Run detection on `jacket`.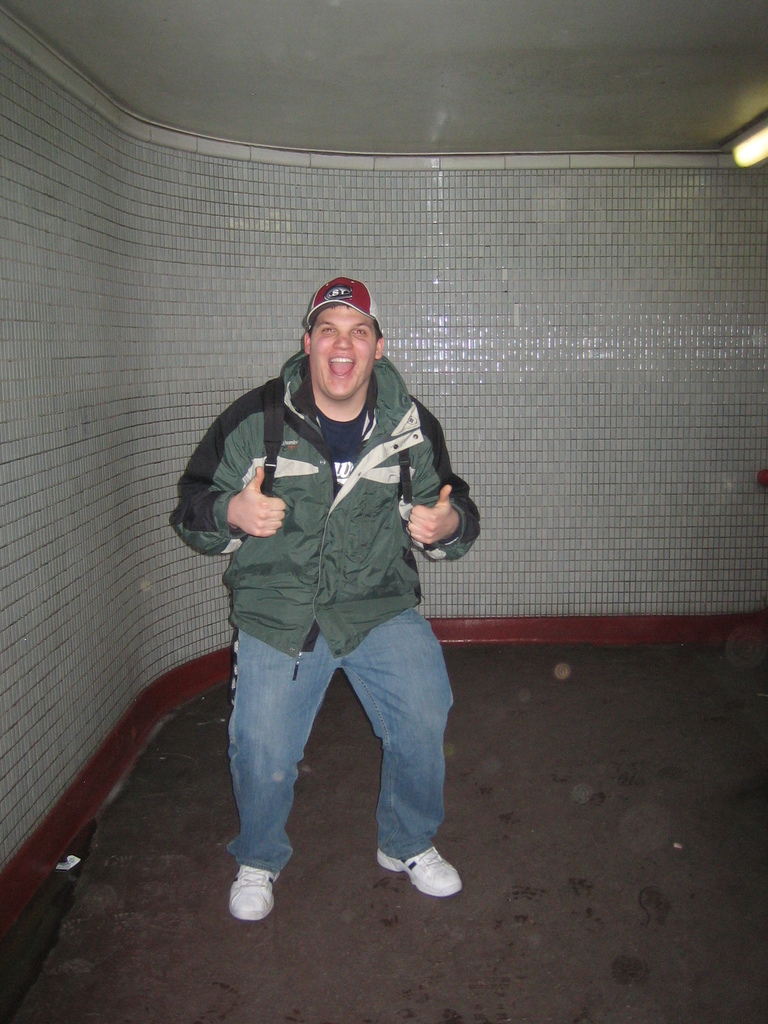
Result: bbox=[173, 262, 479, 680].
